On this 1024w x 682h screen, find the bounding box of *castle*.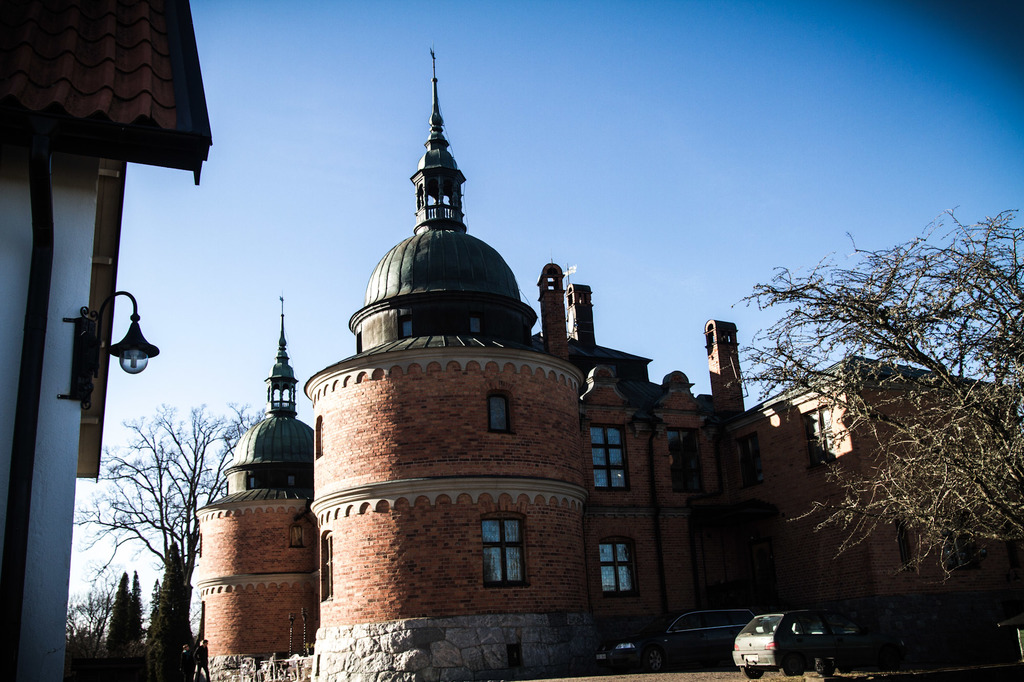
Bounding box: bbox(195, 65, 1023, 681).
